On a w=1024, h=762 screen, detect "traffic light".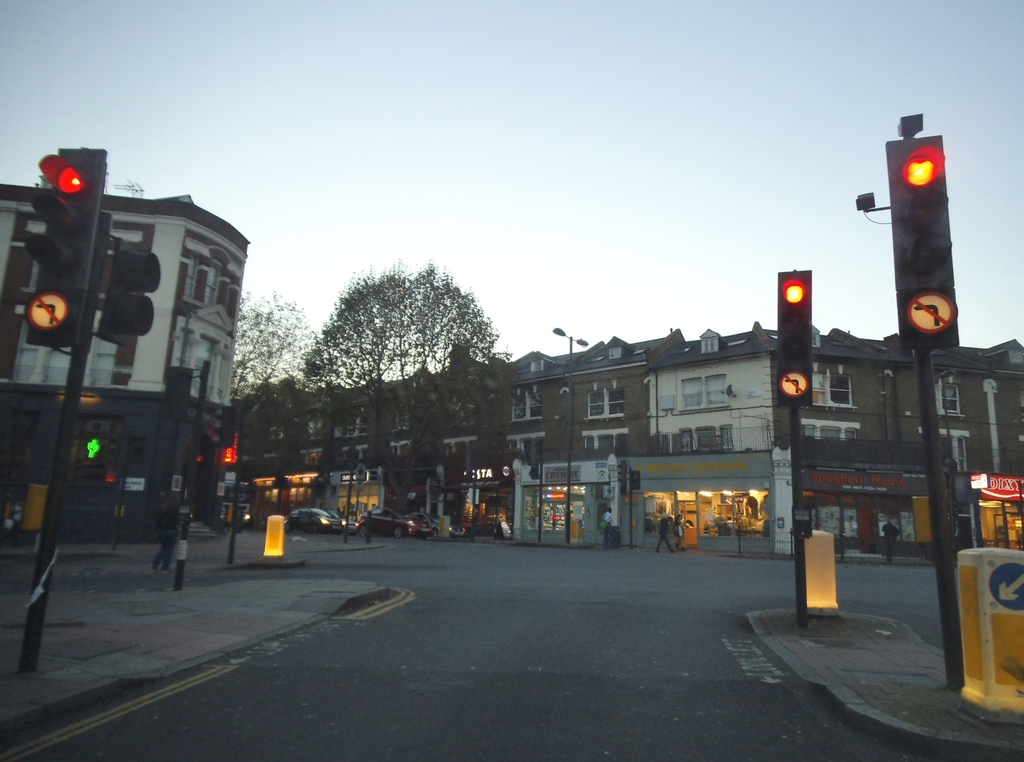
[left=615, top=461, right=626, bottom=487].
